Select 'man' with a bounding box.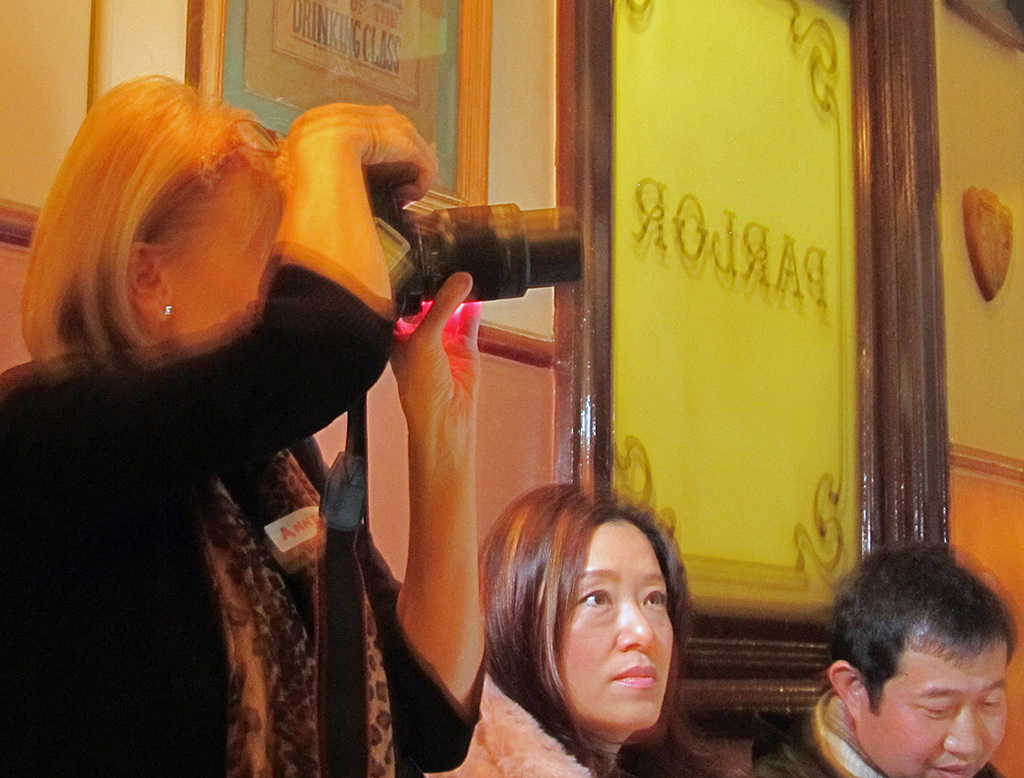
region(782, 545, 1023, 777).
